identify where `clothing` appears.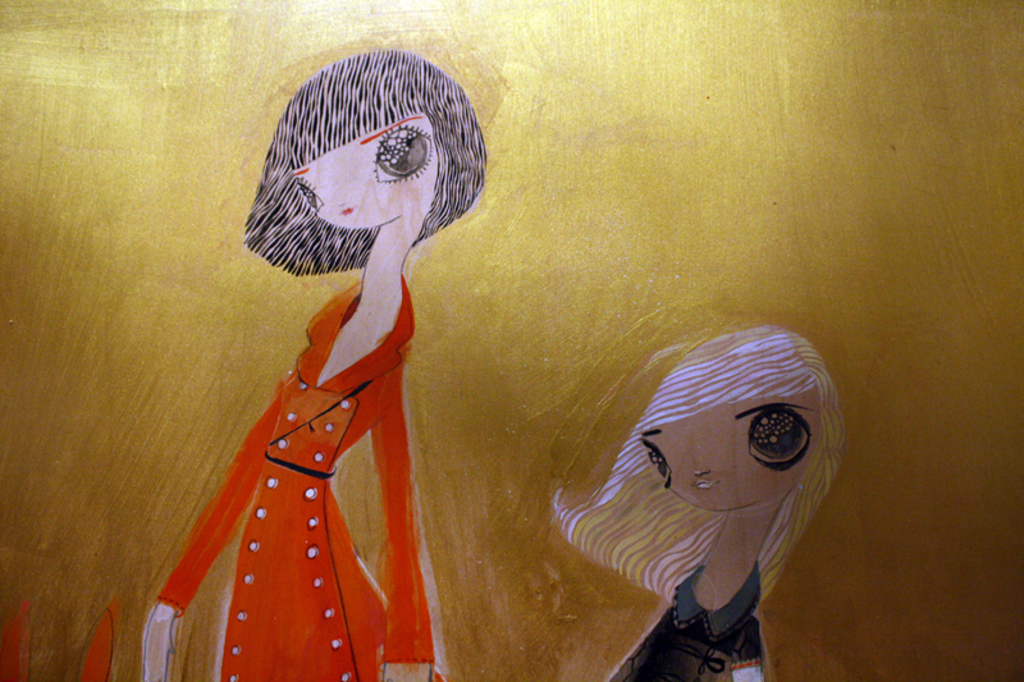
Appears at pyautogui.locateOnScreen(172, 279, 435, 681).
